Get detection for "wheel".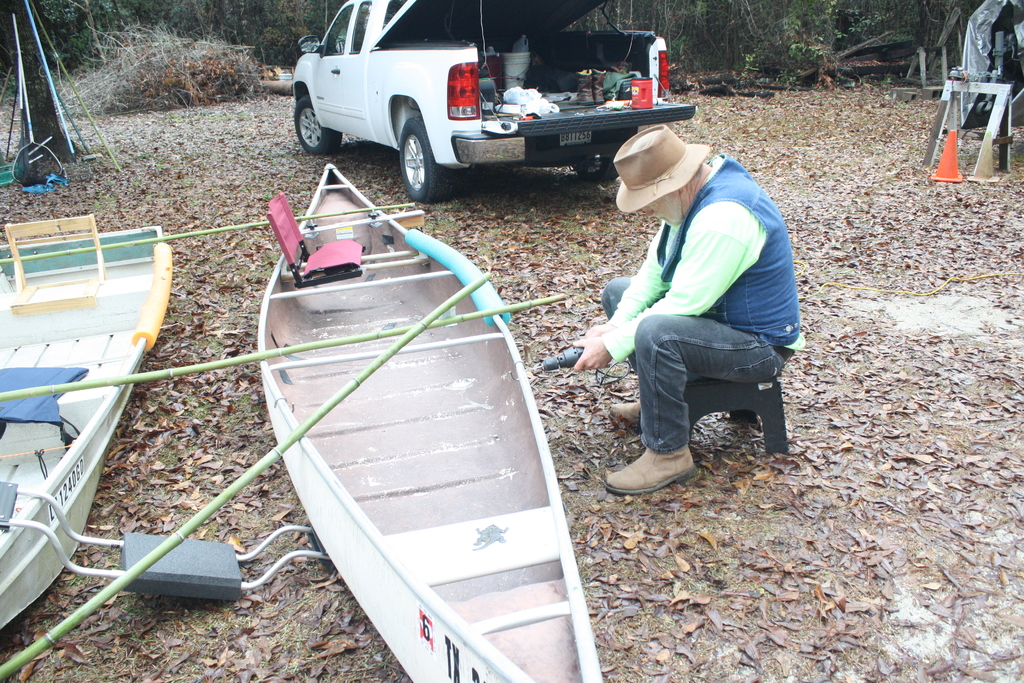
Detection: [290, 99, 344, 157].
